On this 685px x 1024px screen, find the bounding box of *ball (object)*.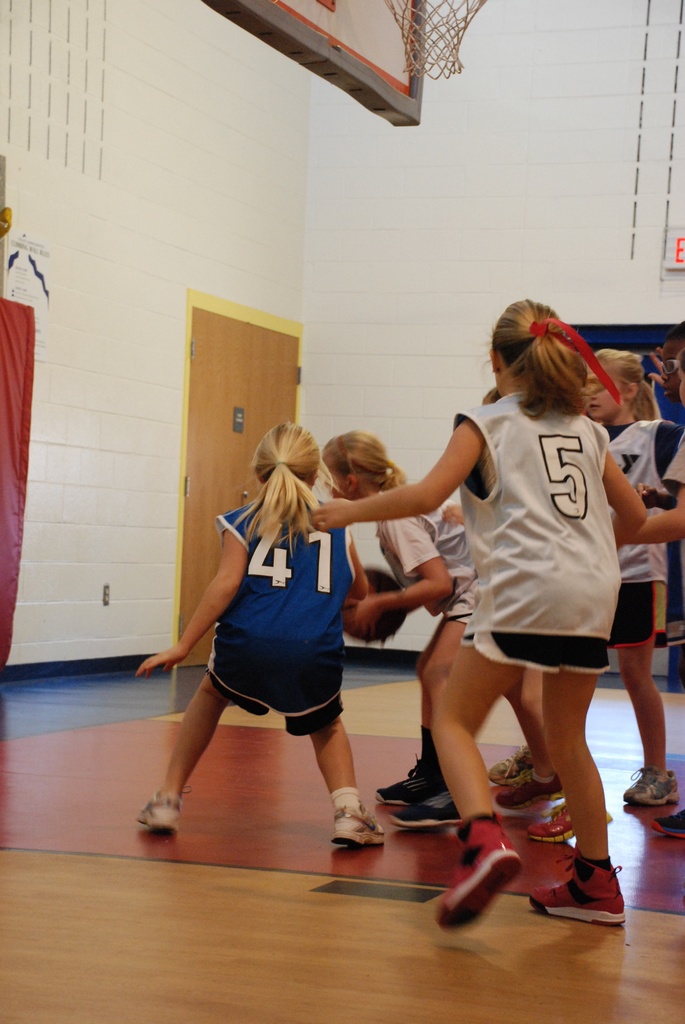
Bounding box: 341/568/405/648.
